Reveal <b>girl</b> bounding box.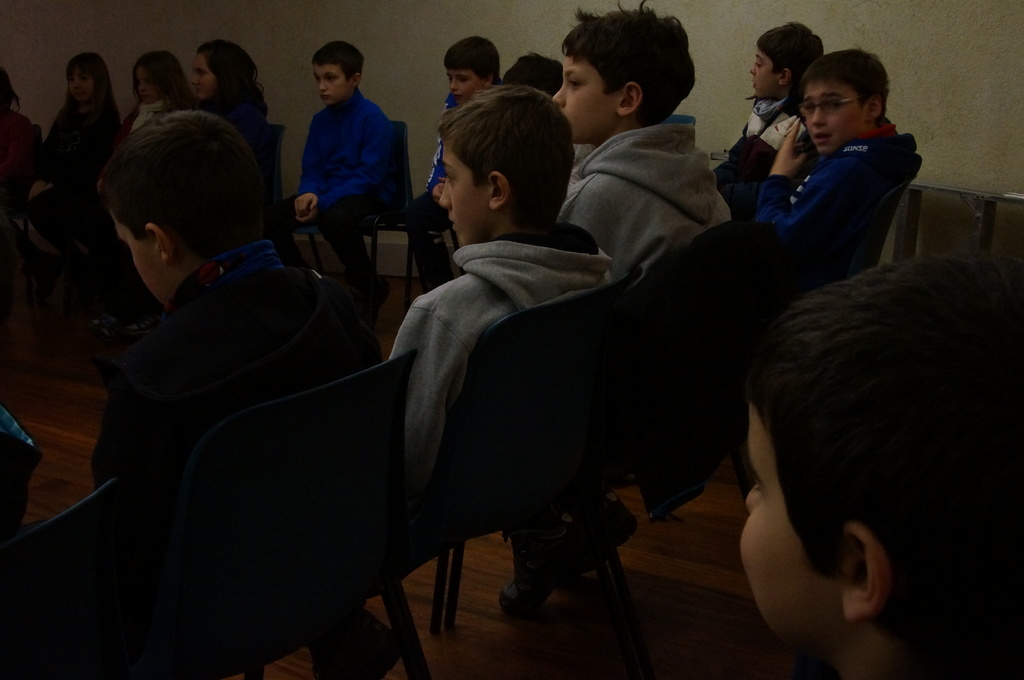
Revealed: box(0, 50, 123, 319).
